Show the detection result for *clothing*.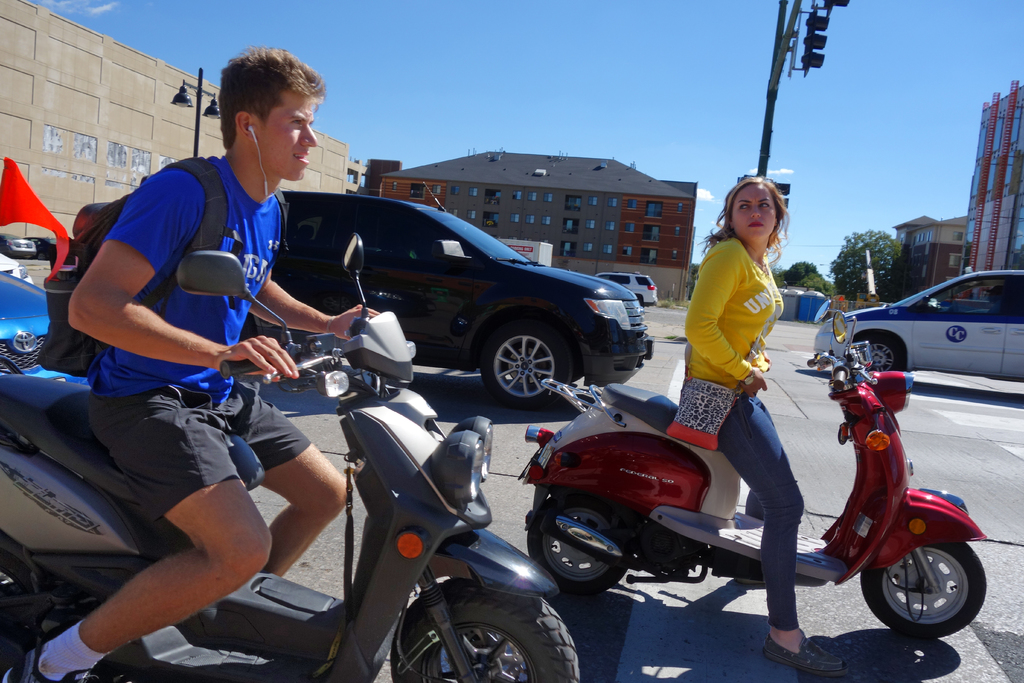
(684, 239, 810, 629).
